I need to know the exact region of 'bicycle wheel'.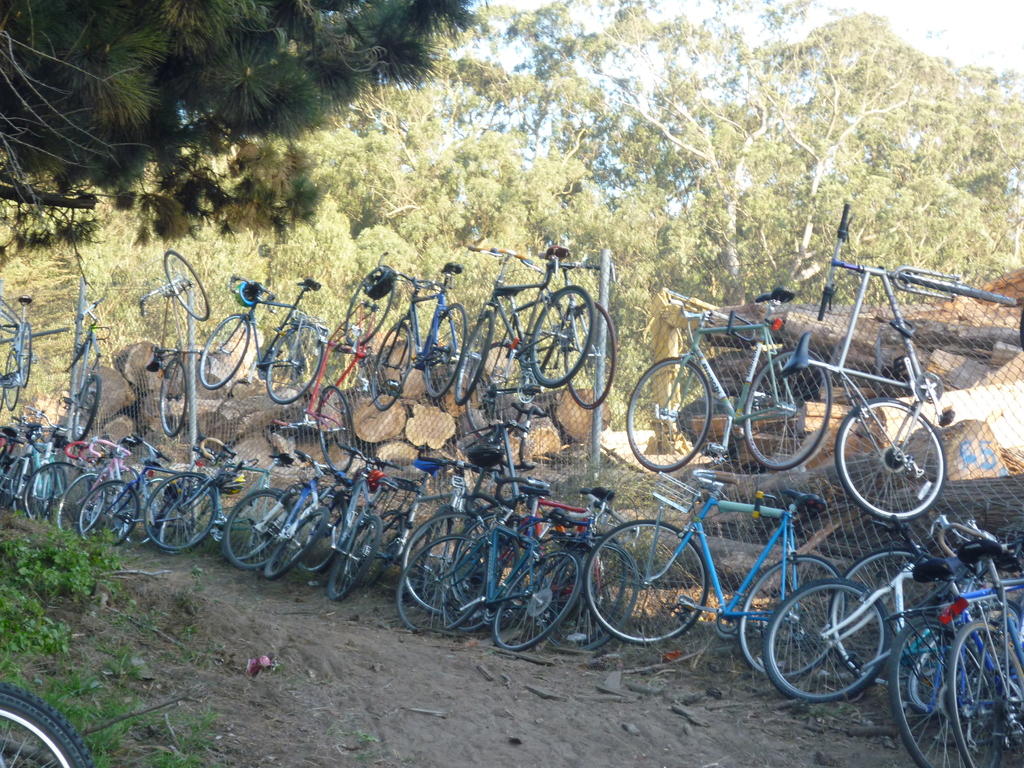
Region: l=557, t=302, r=616, b=408.
